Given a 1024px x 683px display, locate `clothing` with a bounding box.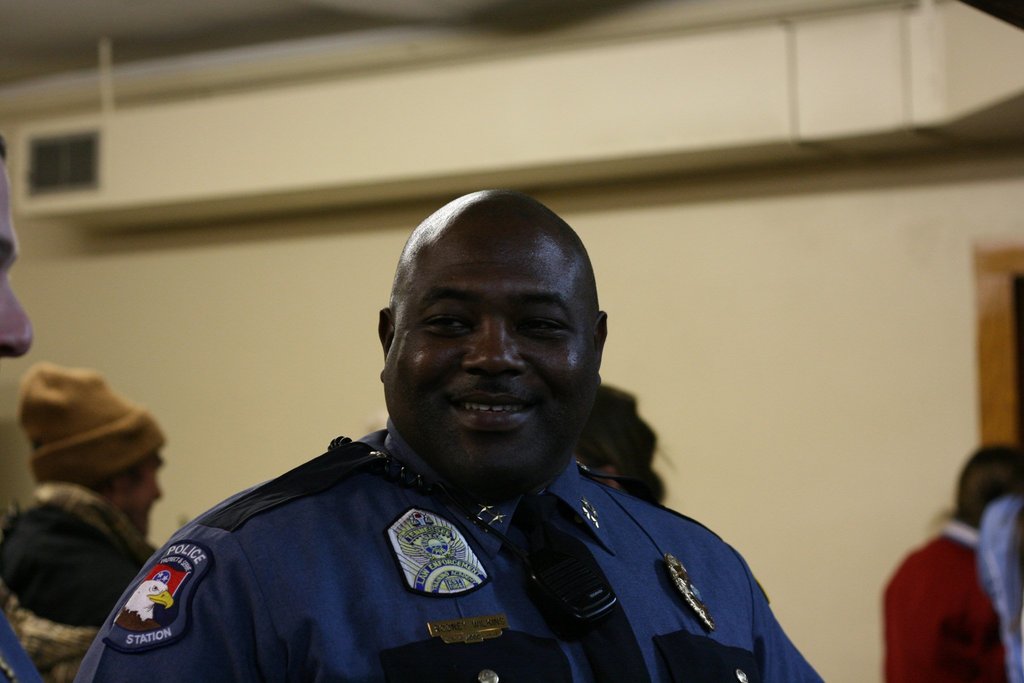
Located: 2, 625, 45, 682.
